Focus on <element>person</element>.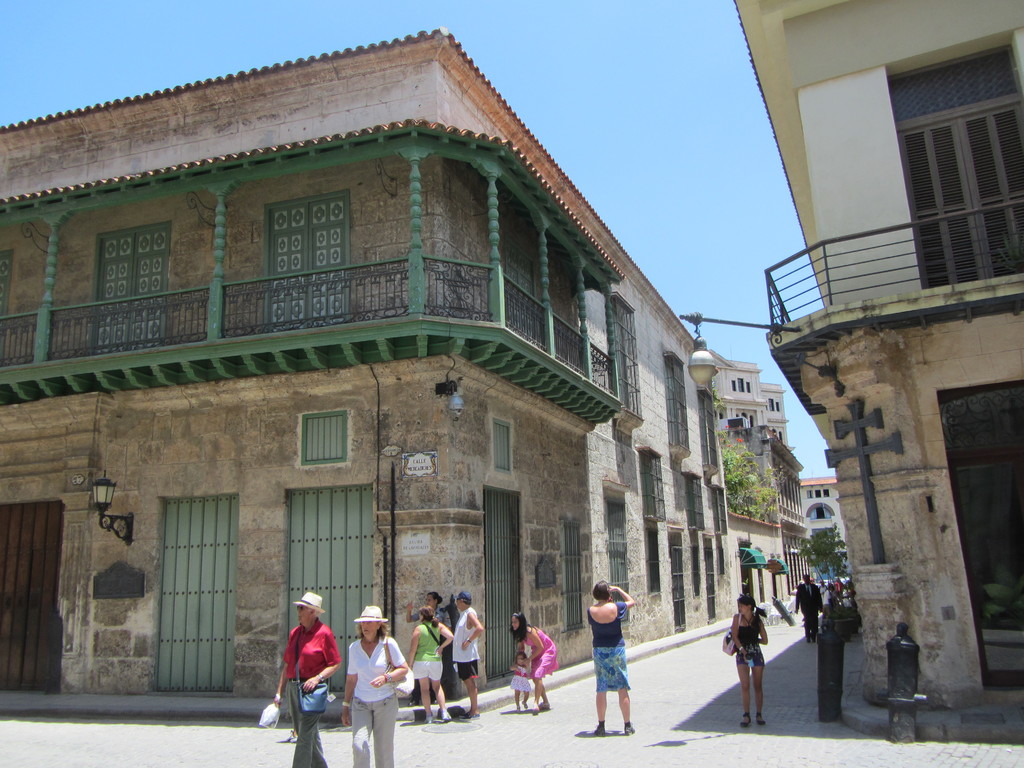
Focused at box=[344, 605, 410, 766].
